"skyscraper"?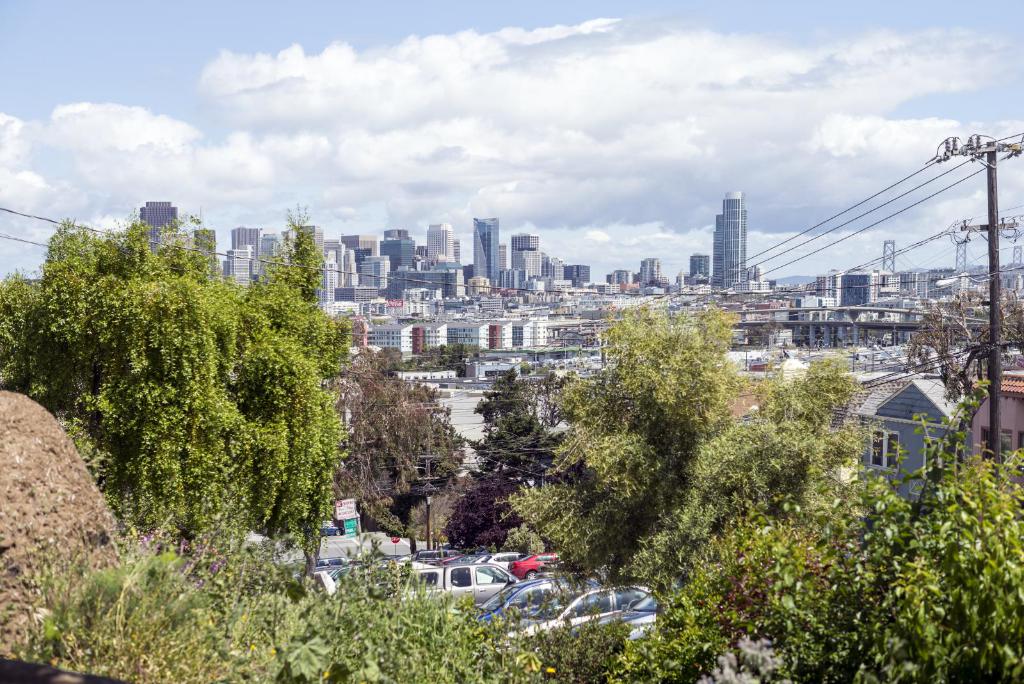
bbox=(298, 225, 324, 260)
